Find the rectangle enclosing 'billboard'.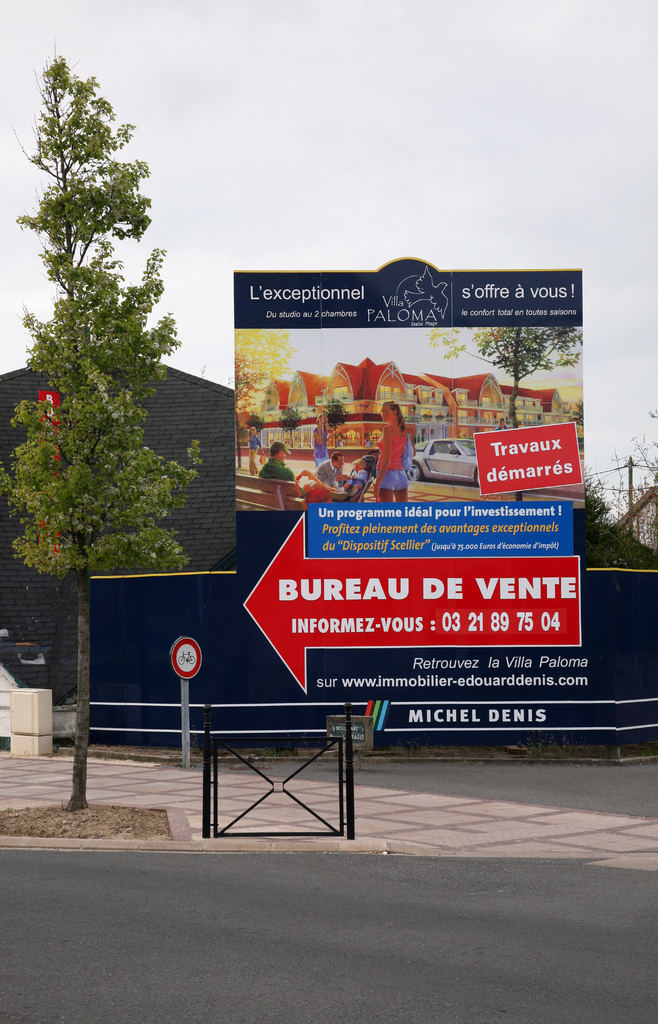
<bbox>35, 388, 62, 562</bbox>.
